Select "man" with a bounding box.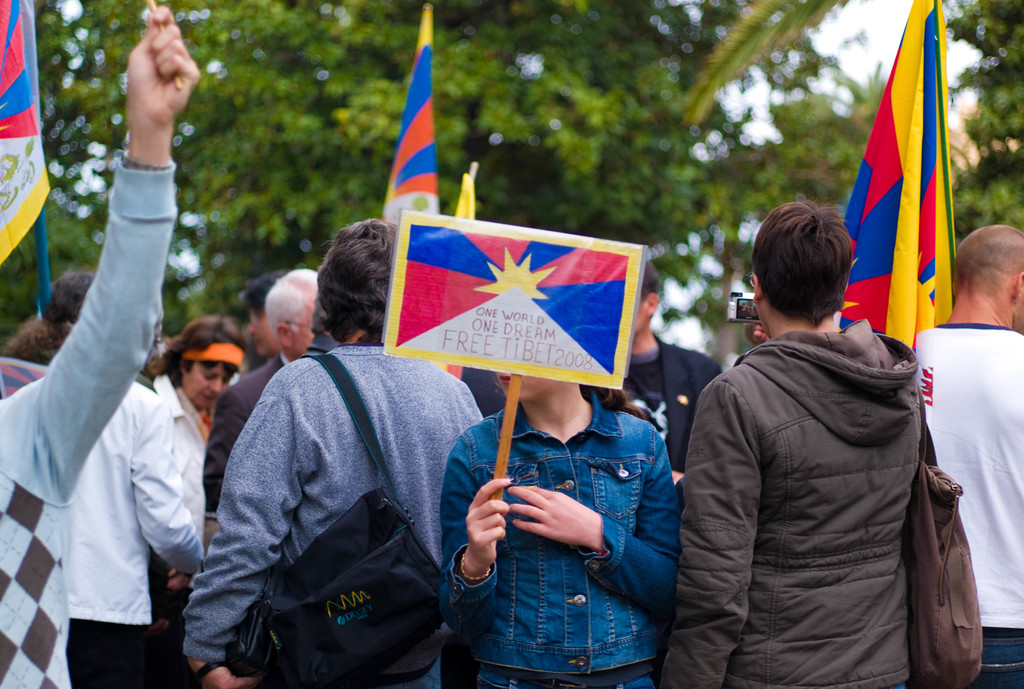
select_region(620, 257, 724, 519).
